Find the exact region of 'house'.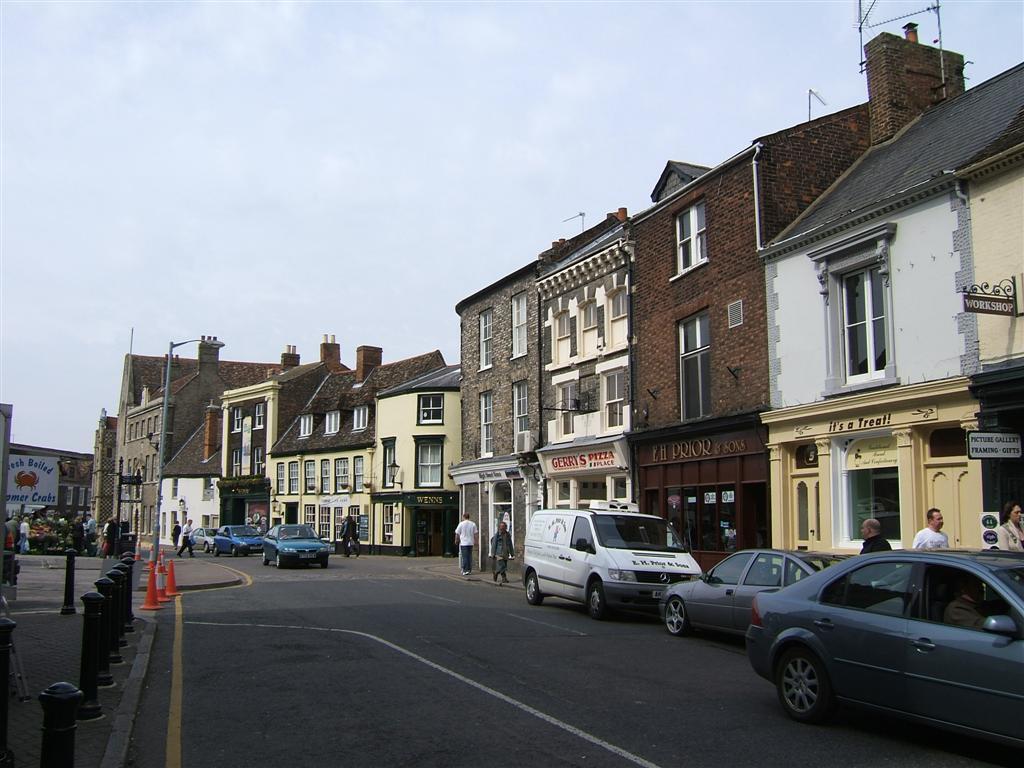
Exact region: (x1=107, y1=357, x2=287, y2=510).
